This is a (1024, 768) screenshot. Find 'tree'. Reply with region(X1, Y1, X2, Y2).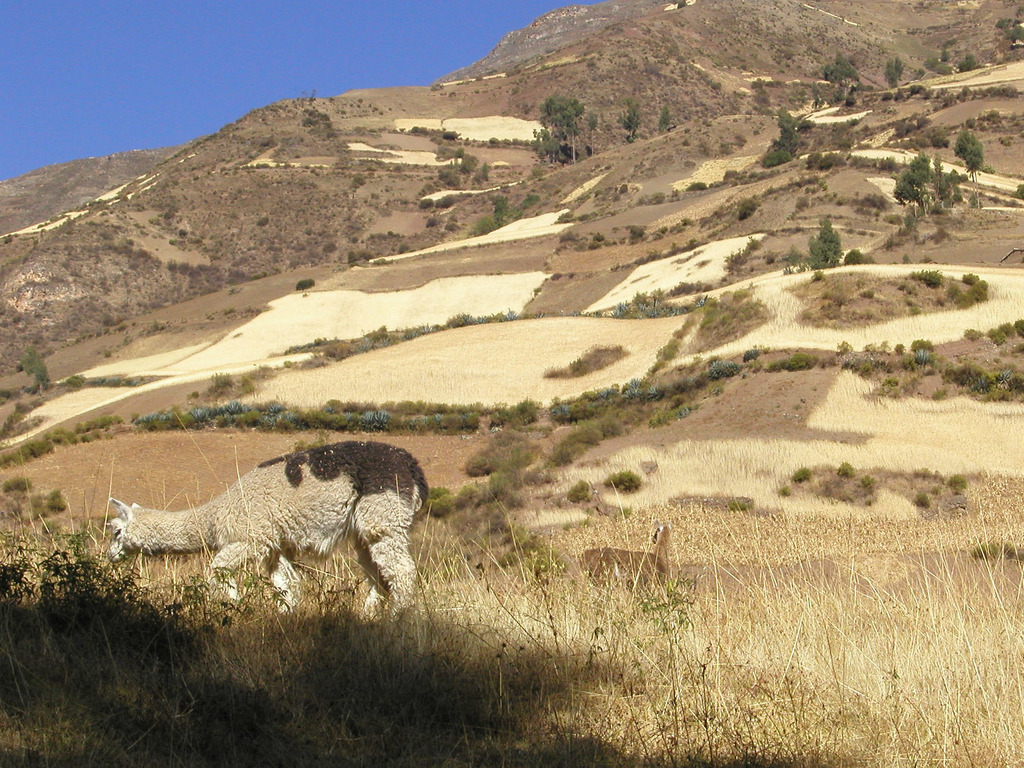
region(801, 212, 844, 275).
